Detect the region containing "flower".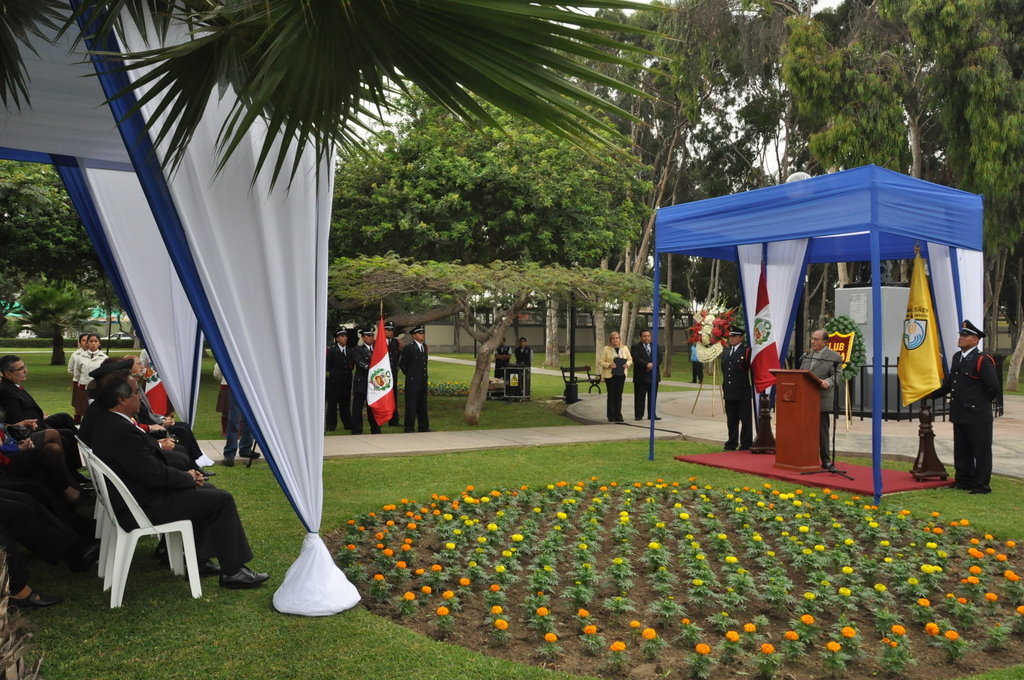
box(488, 488, 500, 498).
